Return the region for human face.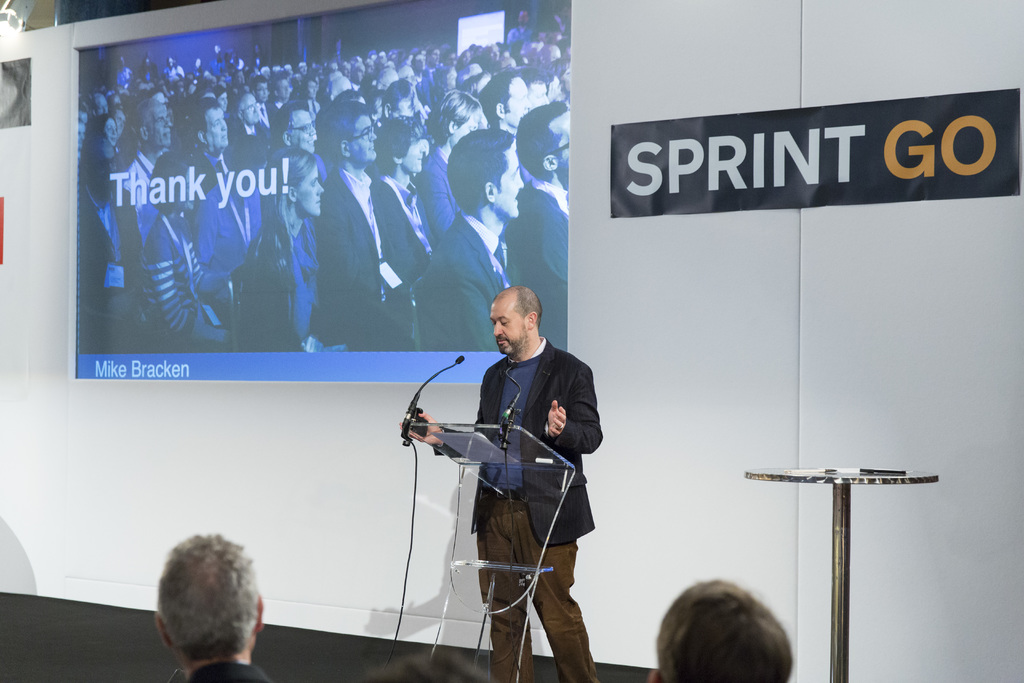
[x1=291, y1=106, x2=317, y2=152].
